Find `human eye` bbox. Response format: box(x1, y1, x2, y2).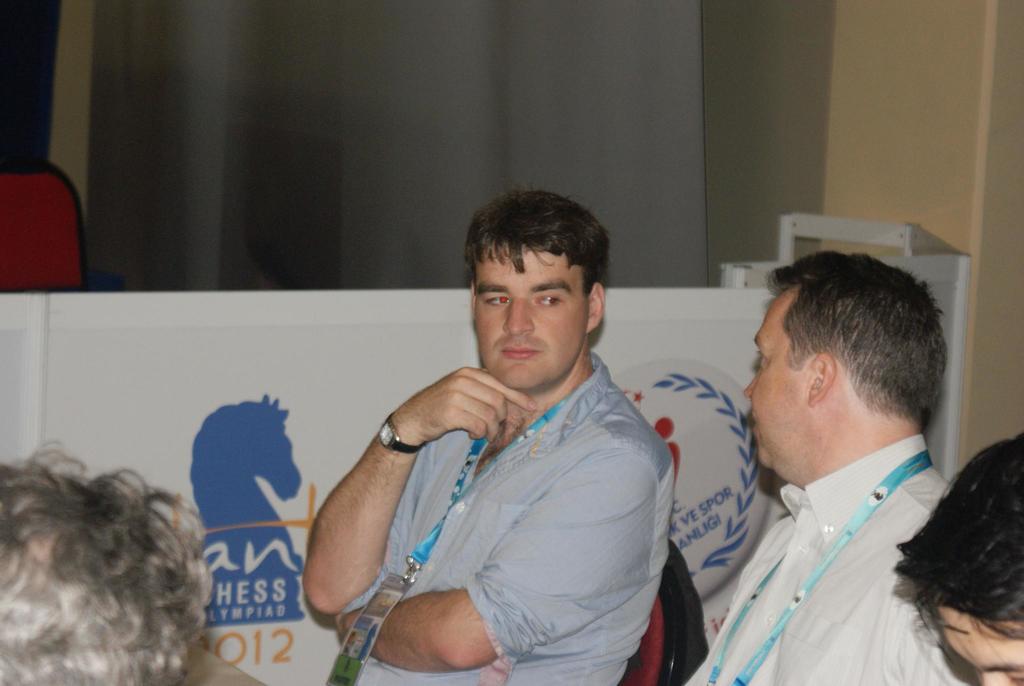
box(483, 293, 513, 309).
